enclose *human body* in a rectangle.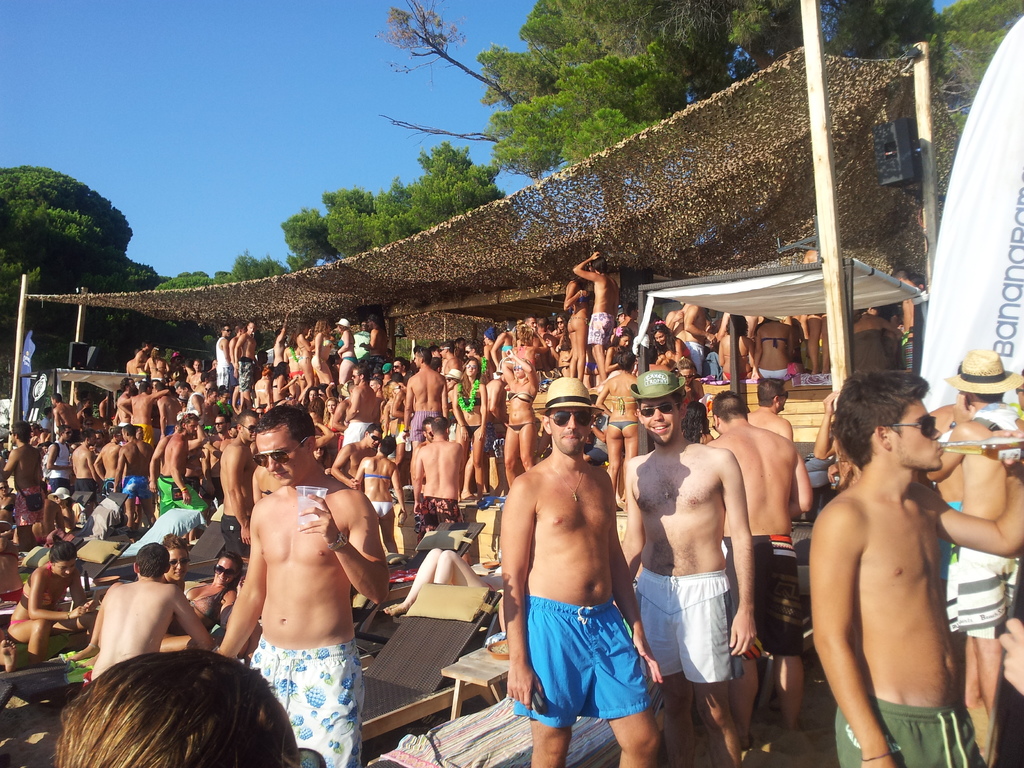
(619,436,768,762).
